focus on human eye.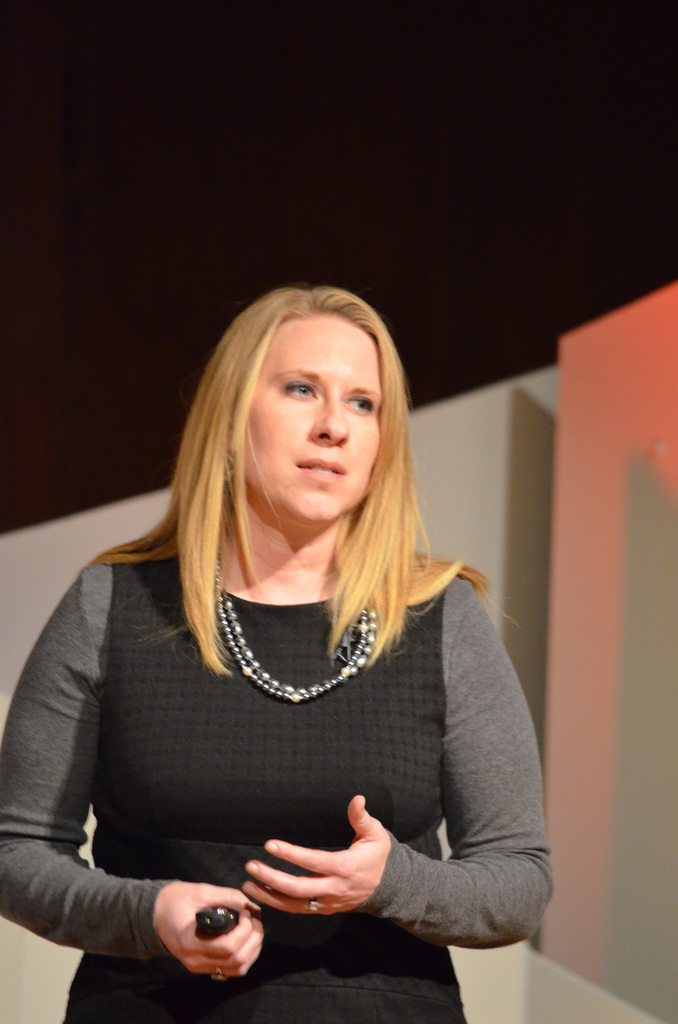
Focused at detection(281, 375, 324, 403).
